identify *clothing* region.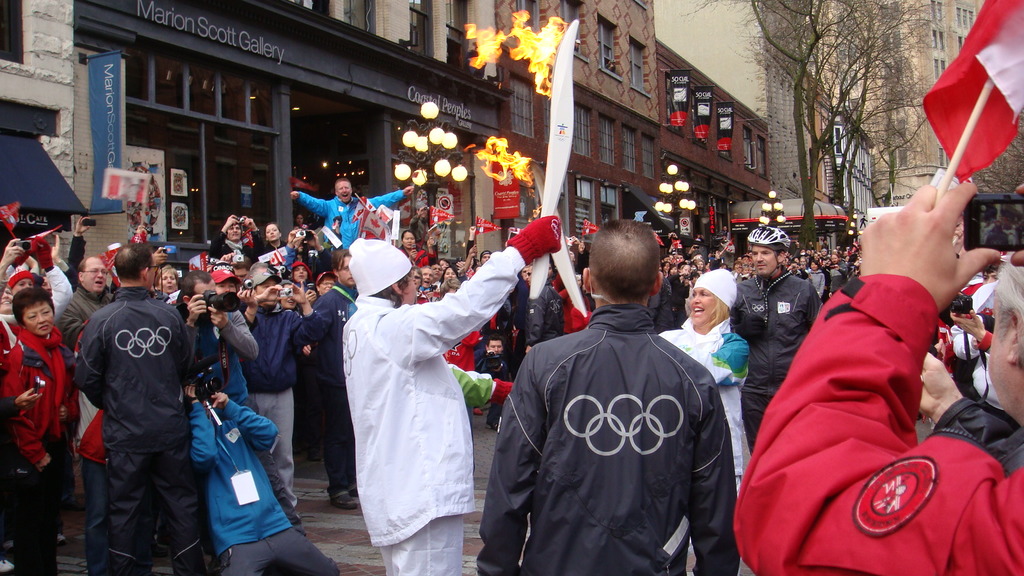
Region: left=468, top=301, right=739, bottom=575.
